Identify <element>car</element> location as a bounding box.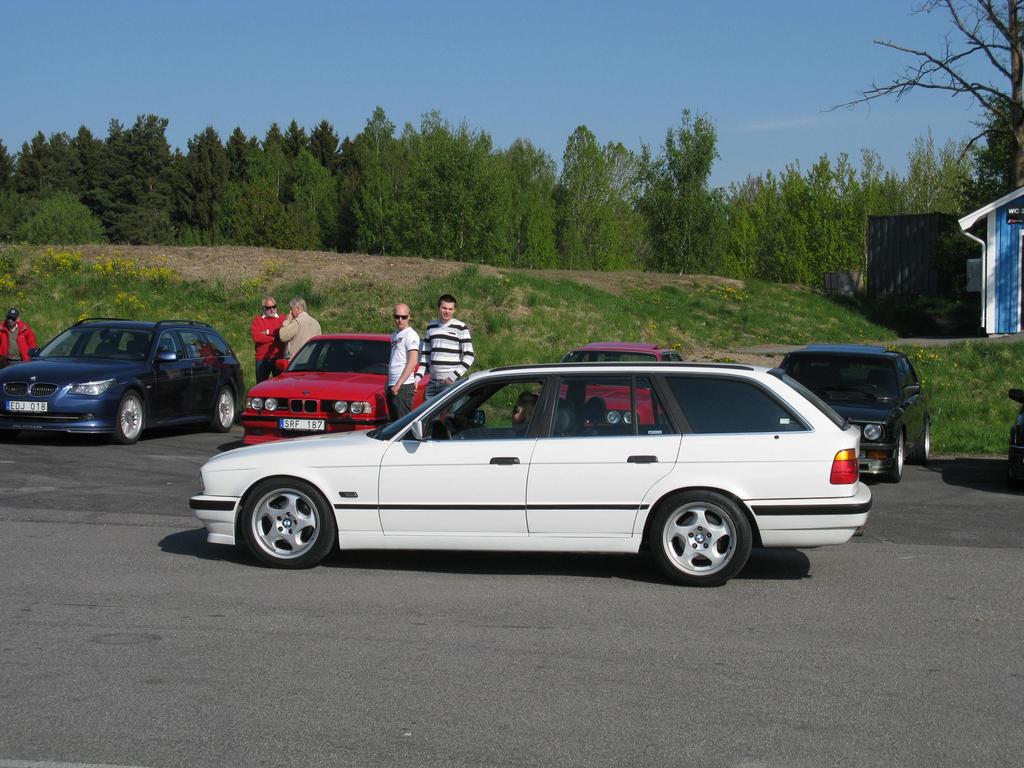
748 343 949 482.
